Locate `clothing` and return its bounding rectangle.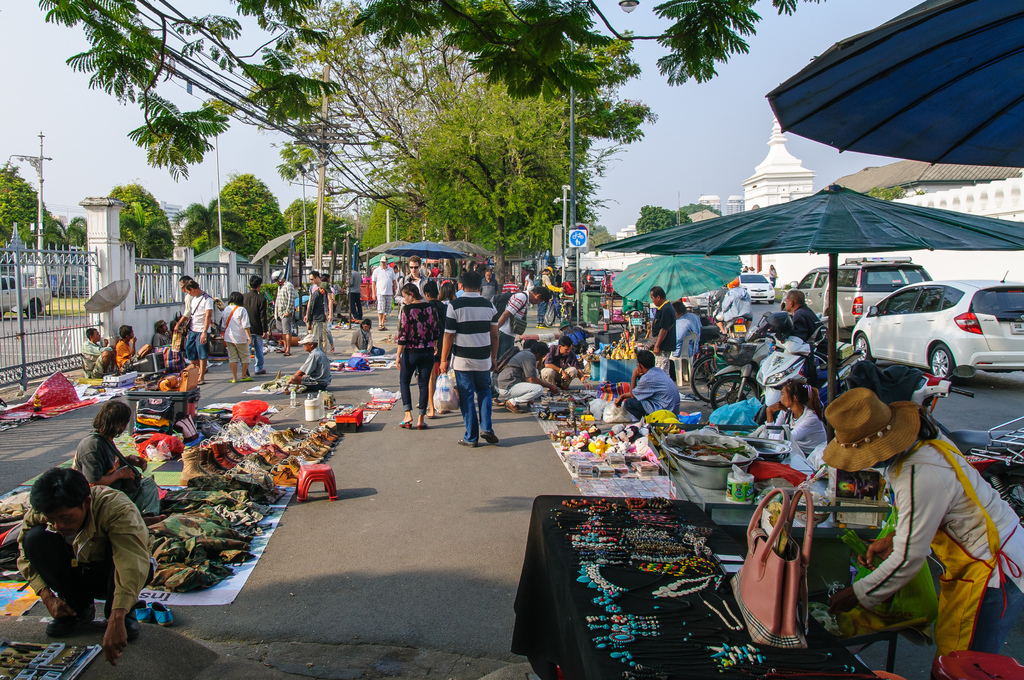
273/279/289/346.
